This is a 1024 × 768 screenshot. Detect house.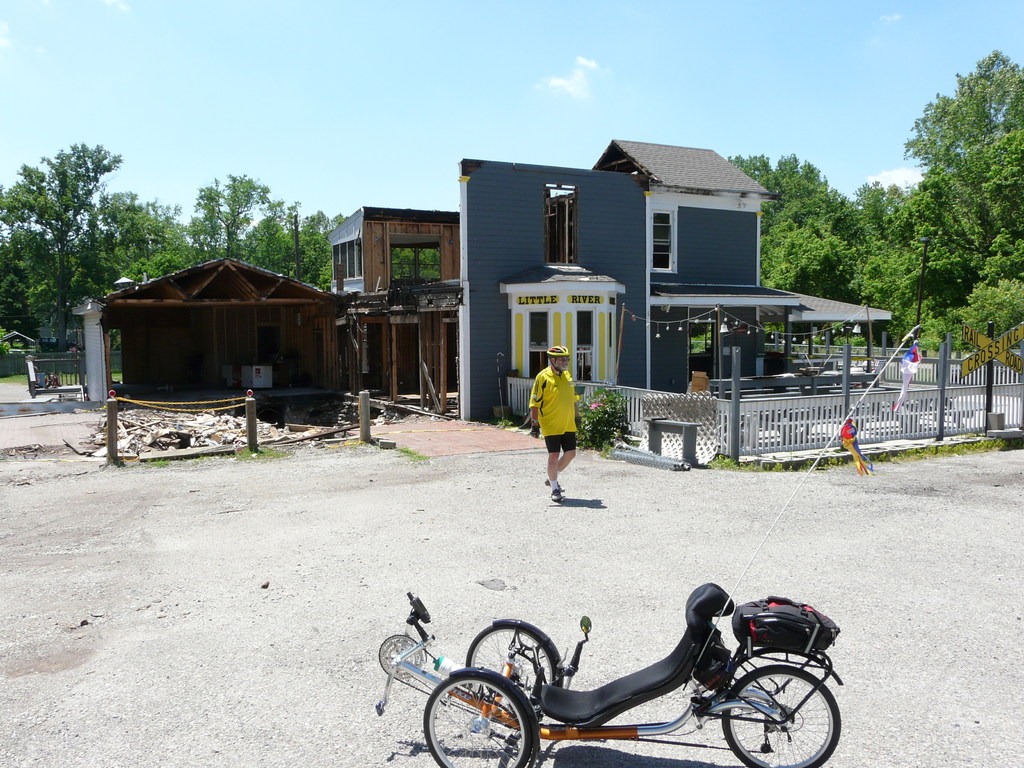
<box>77,257,343,394</box>.
